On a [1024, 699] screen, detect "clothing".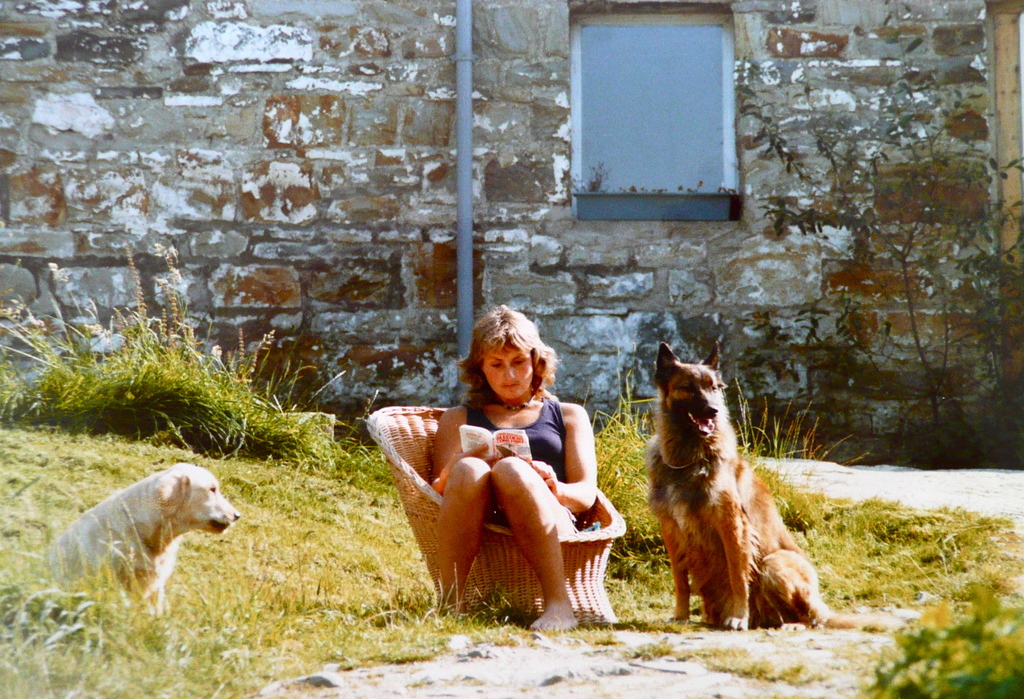
box(457, 393, 580, 529).
